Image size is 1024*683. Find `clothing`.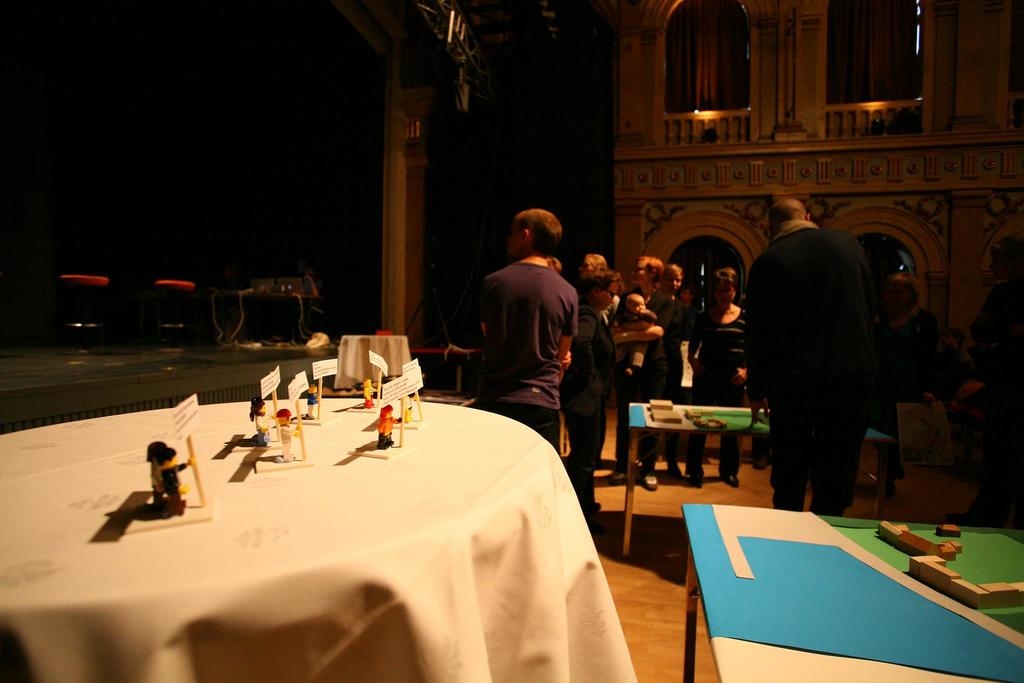
locate(571, 287, 619, 522).
